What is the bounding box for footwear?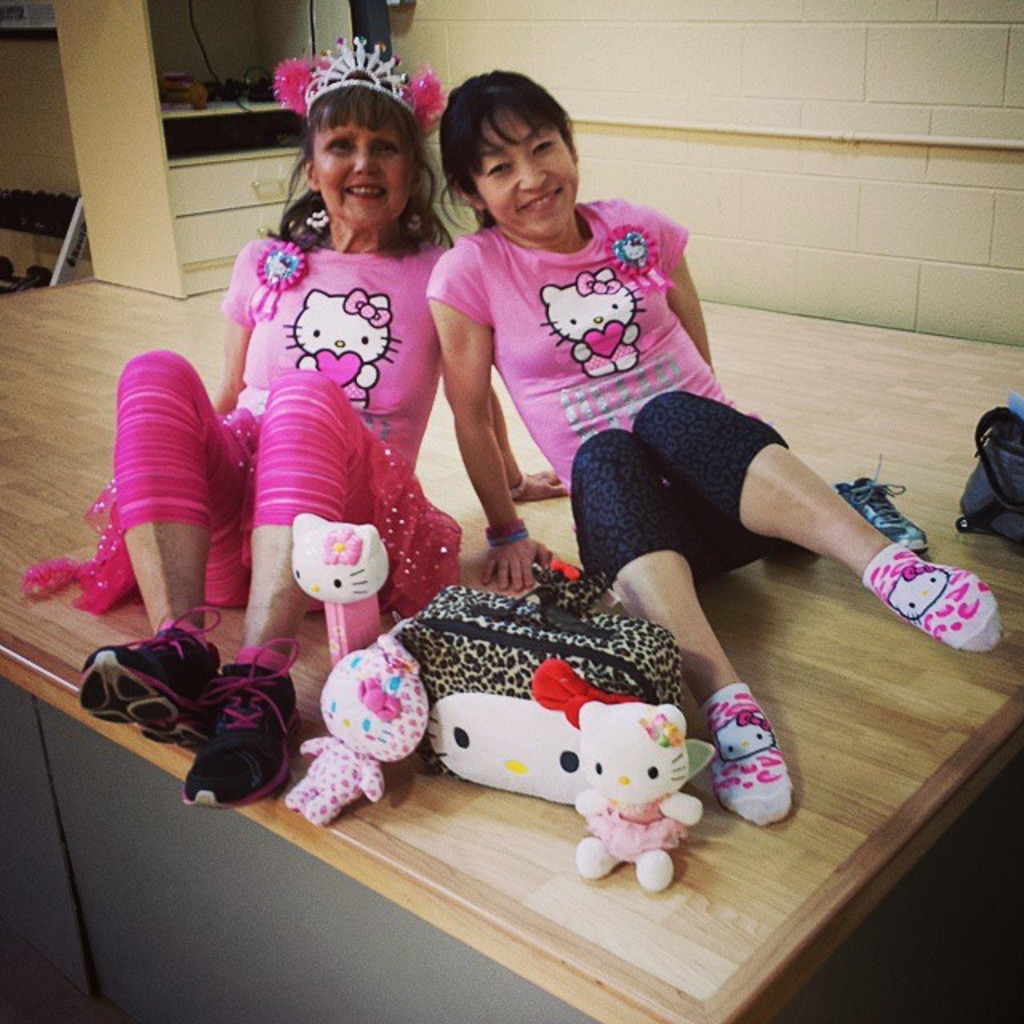
pyautogui.locateOnScreen(77, 603, 224, 749).
